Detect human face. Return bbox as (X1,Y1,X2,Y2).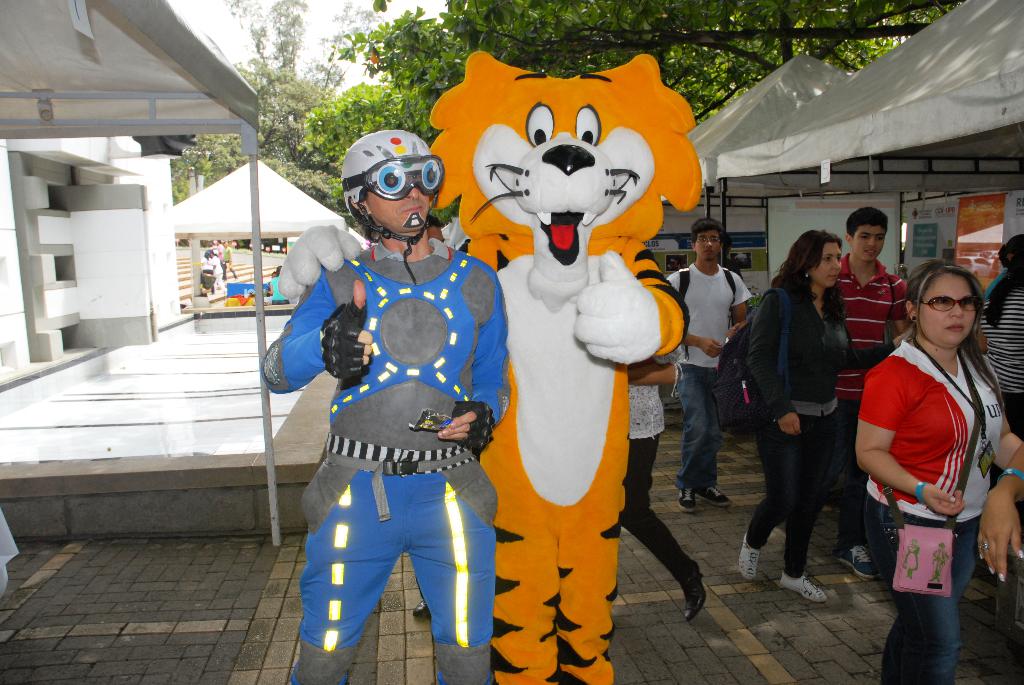
(362,169,433,235).
